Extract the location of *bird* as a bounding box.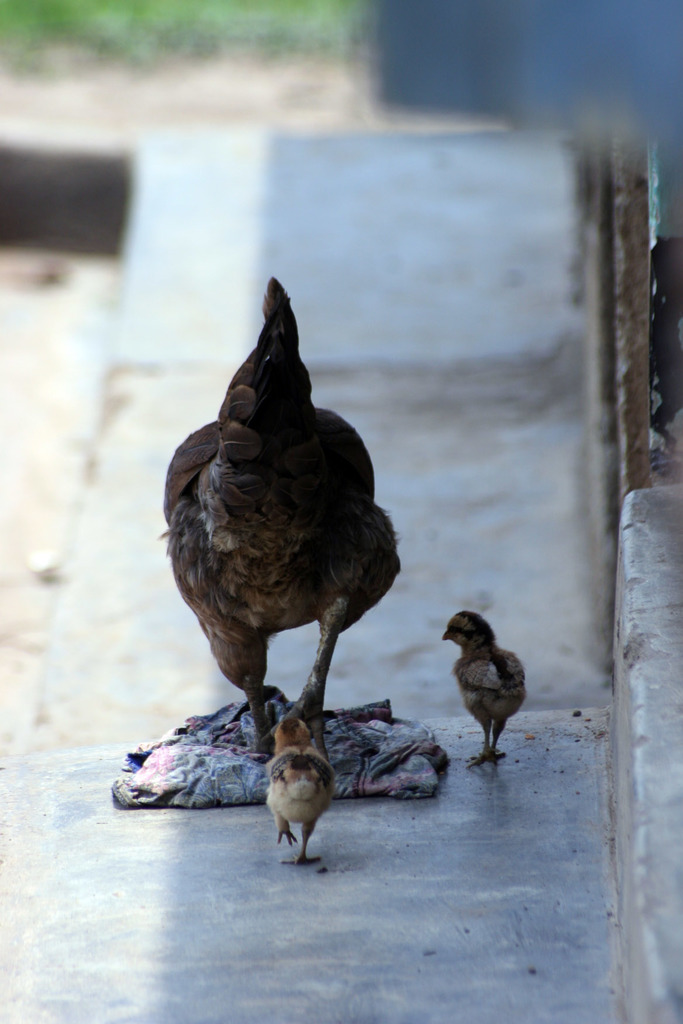
BBox(264, 715, 334, 867).
